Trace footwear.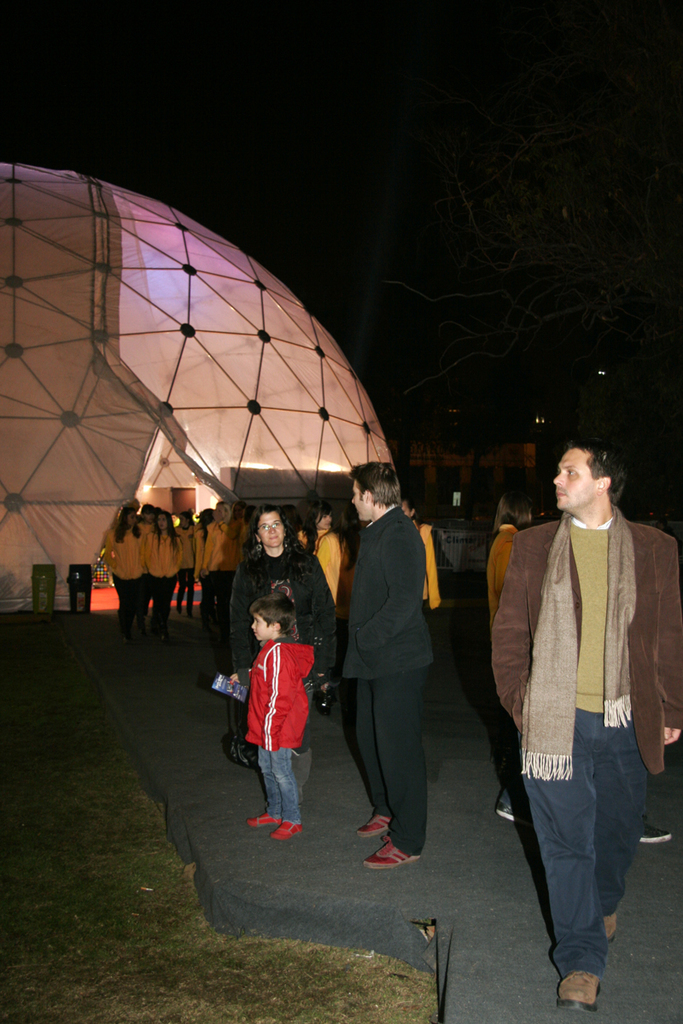
Traced to 136/621/152/634.
